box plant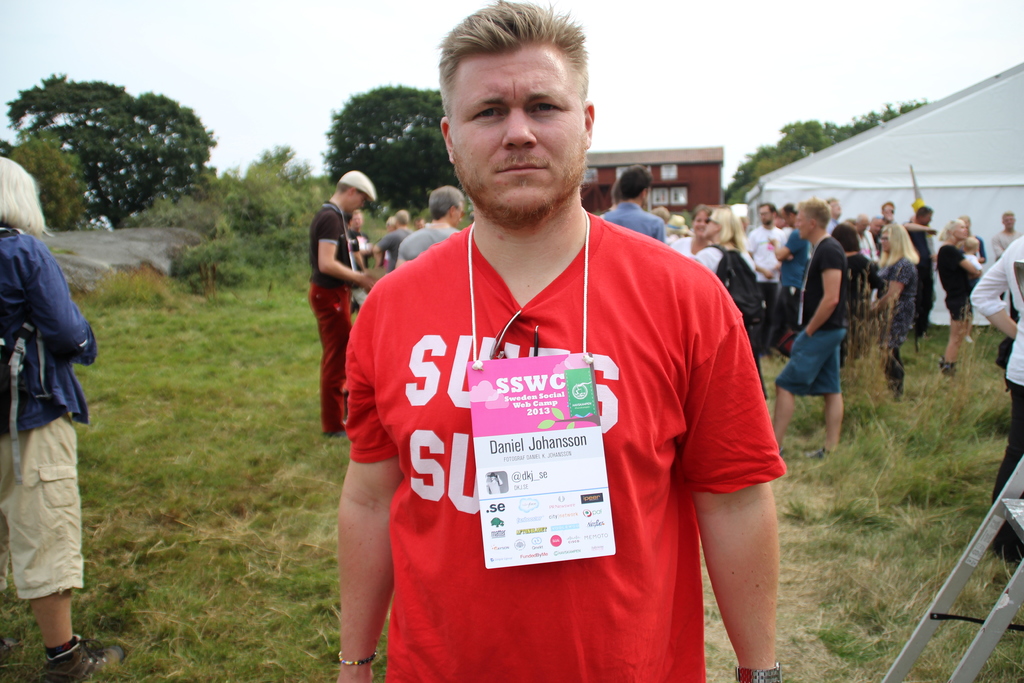
pyautogui.locateOnScreen(68, 253, 203, 322)
